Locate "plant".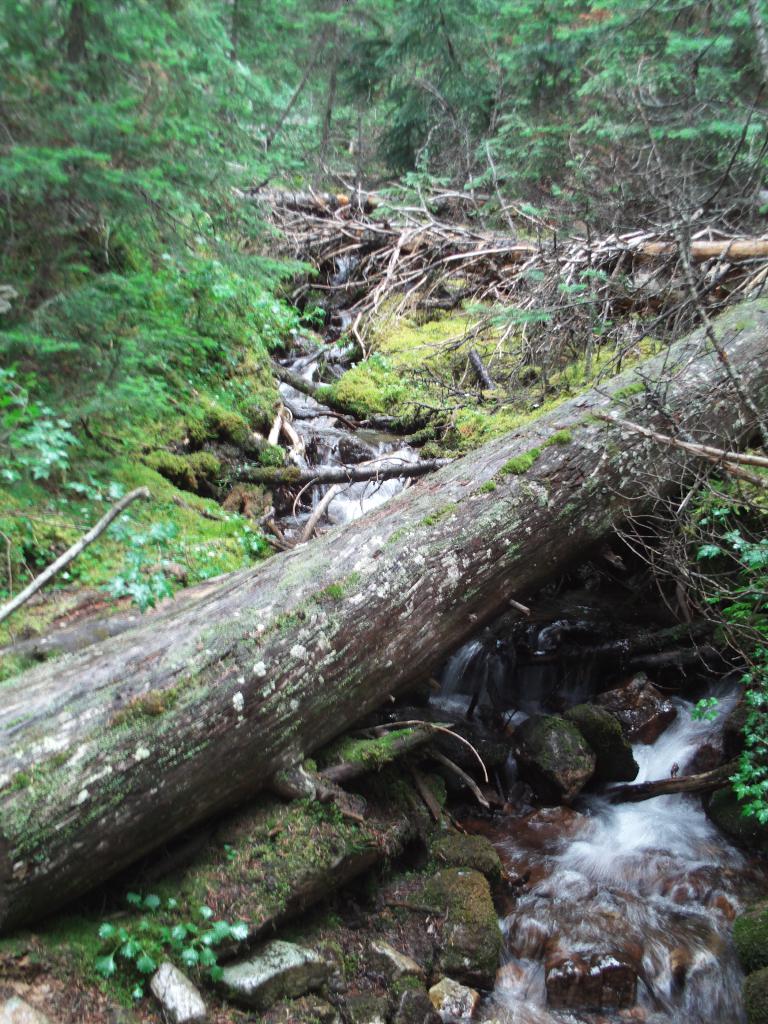
Bounding box: box=[0, 495, 59, 582].
